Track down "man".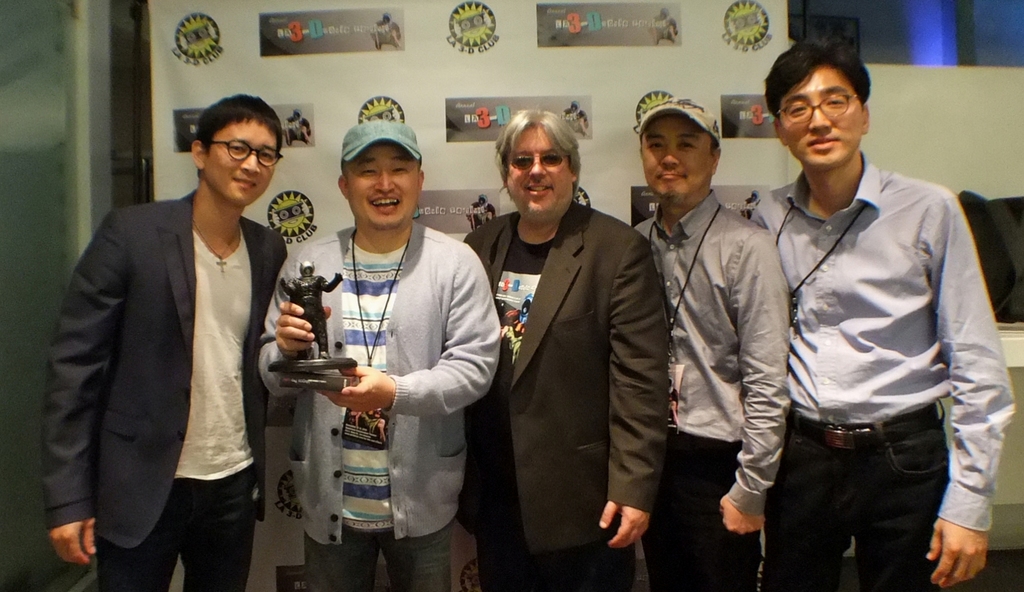
Tracked to [left=259, top=120, right=500, bottom=591].
